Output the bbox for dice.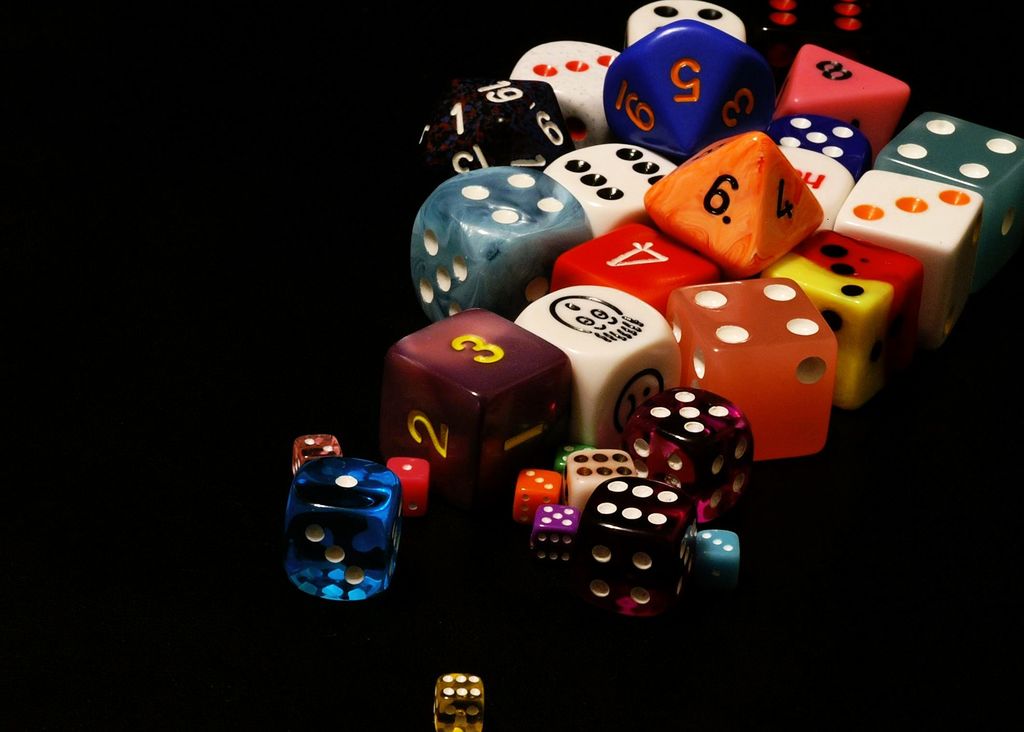
(383, 307, 574, 486).
